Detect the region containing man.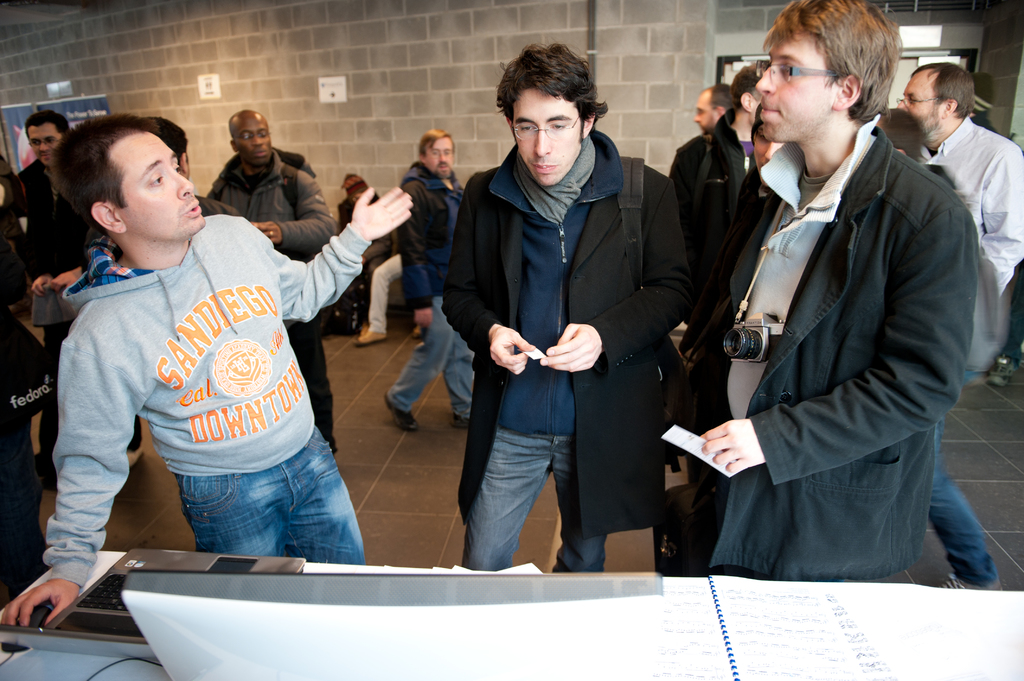
76, 113, 237, 273.
